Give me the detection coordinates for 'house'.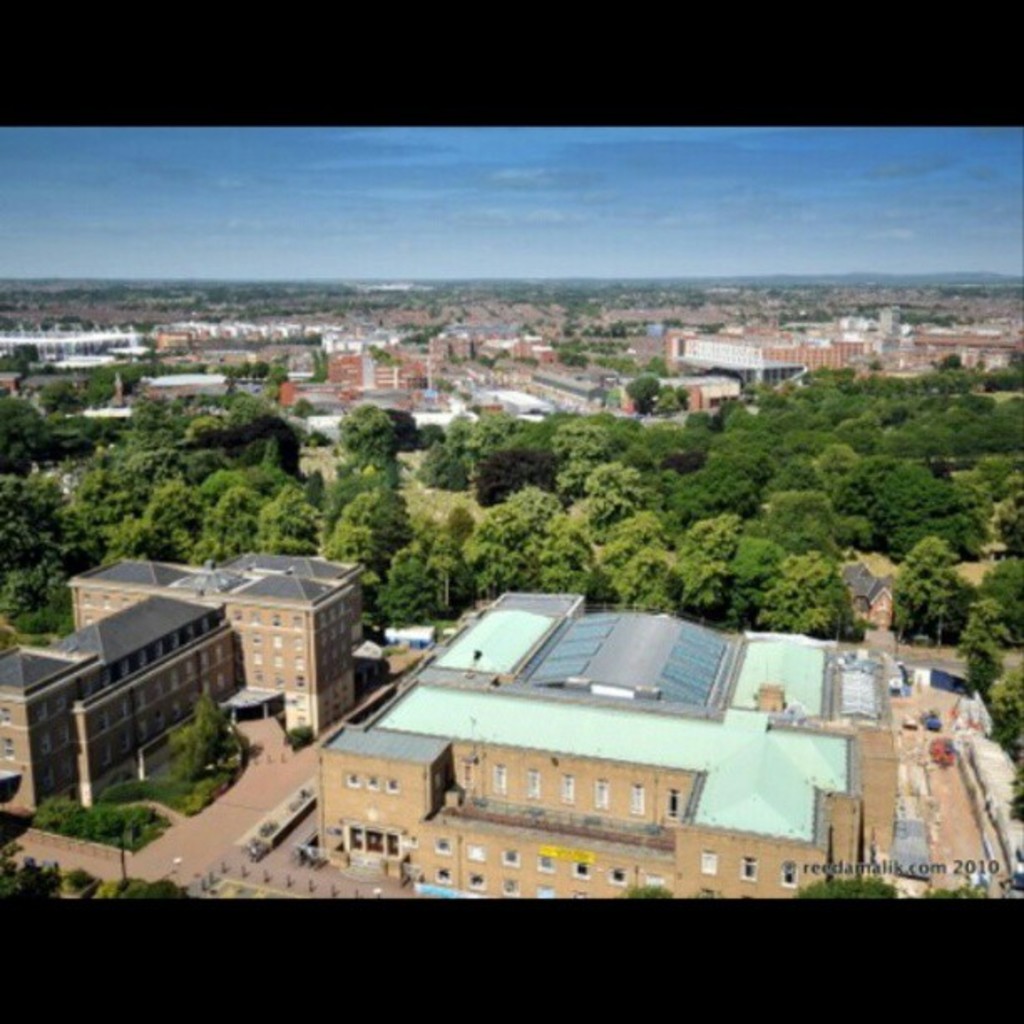
BBox(661, 376, 741, 413).
